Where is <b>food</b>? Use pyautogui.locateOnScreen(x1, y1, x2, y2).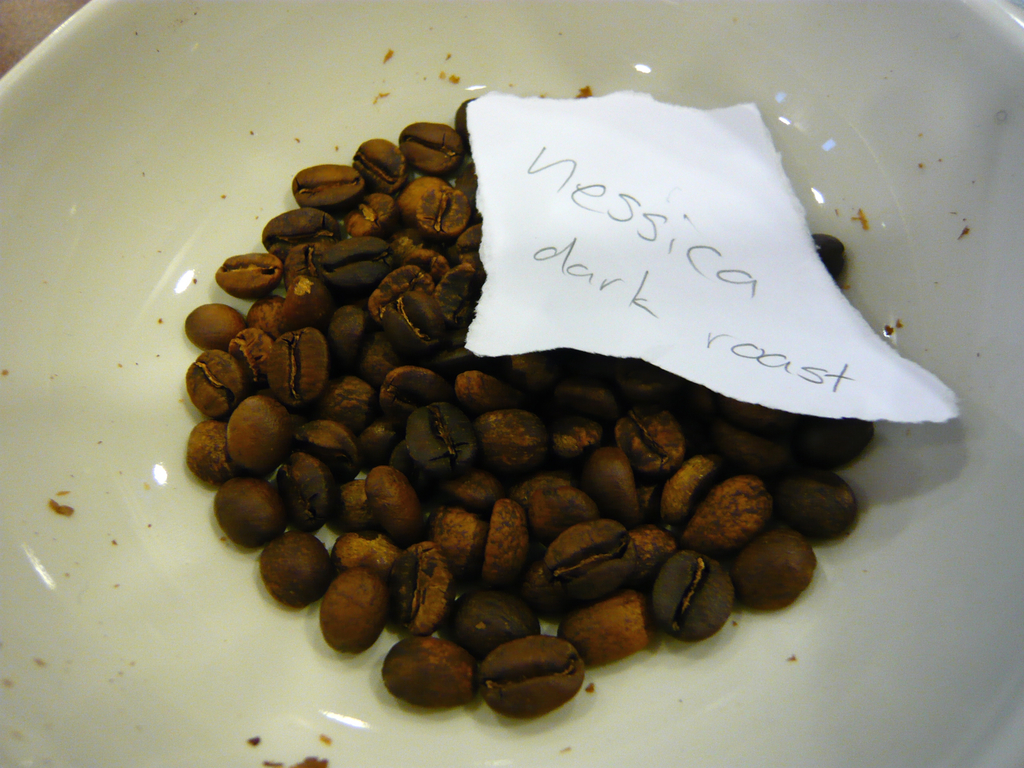
pyautogui.locateOnScreen(173, 102, 881, 725).
